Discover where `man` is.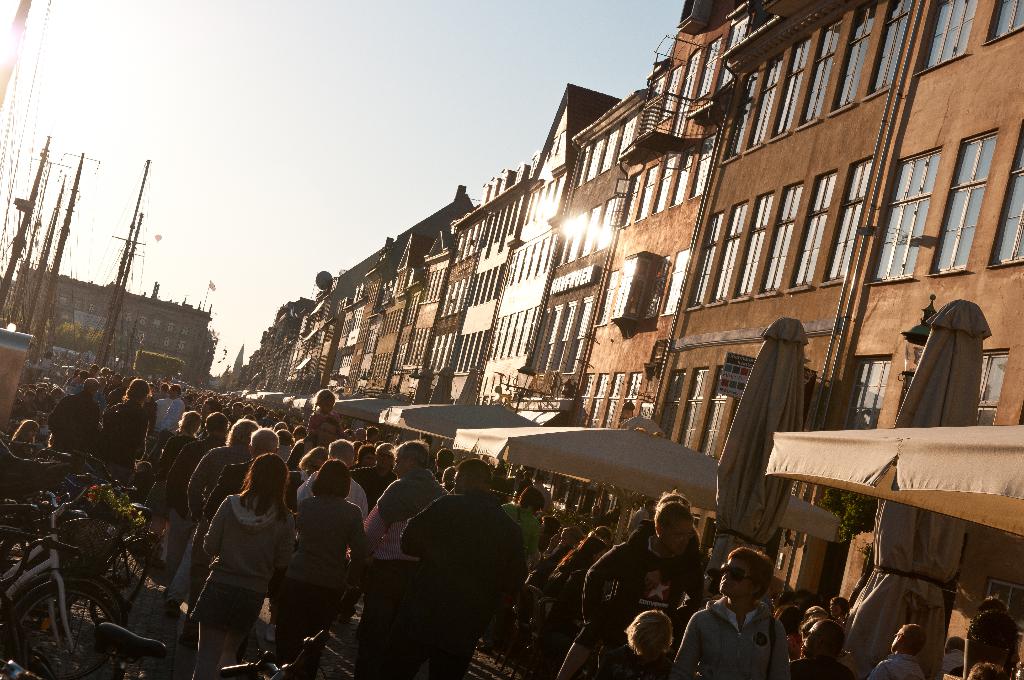
Discovered at bbox=[298, 446, 367, 521].
